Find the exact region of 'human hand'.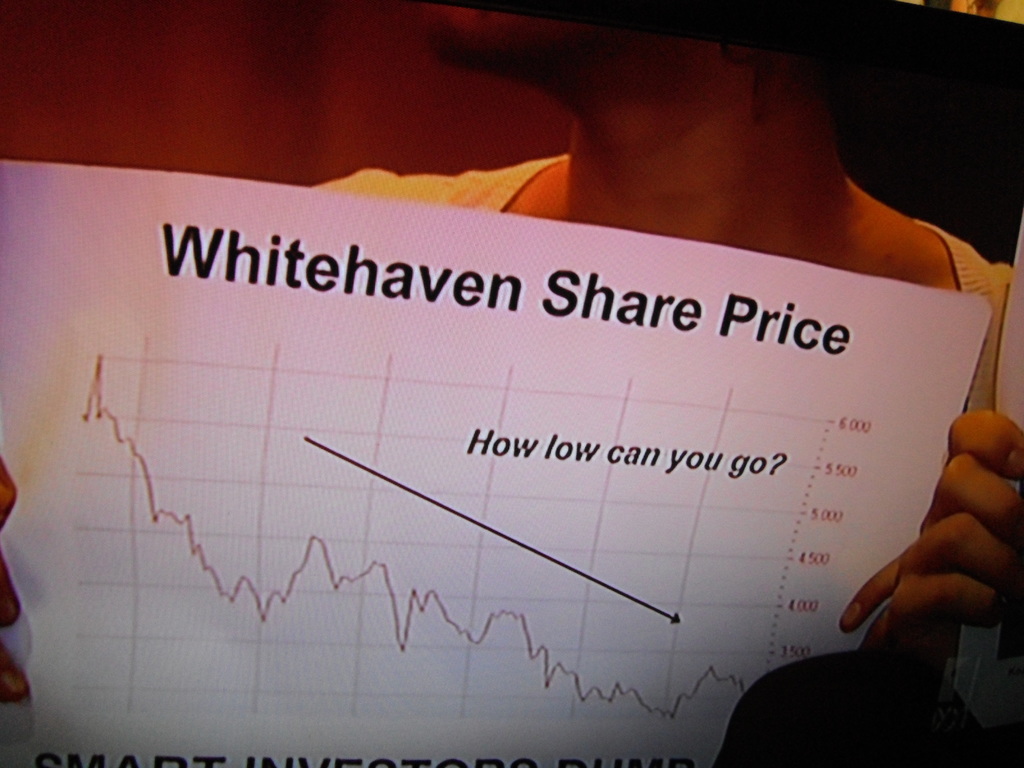
Exact region: rect(836, 557, 959, 671).
